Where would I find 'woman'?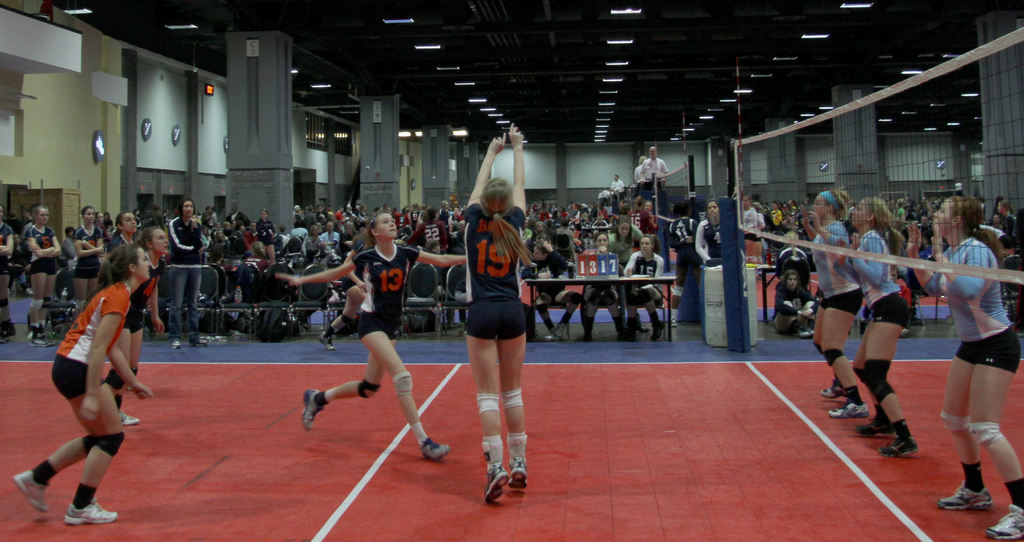
At x1=612, y1=220, x2=650, y2=332.
